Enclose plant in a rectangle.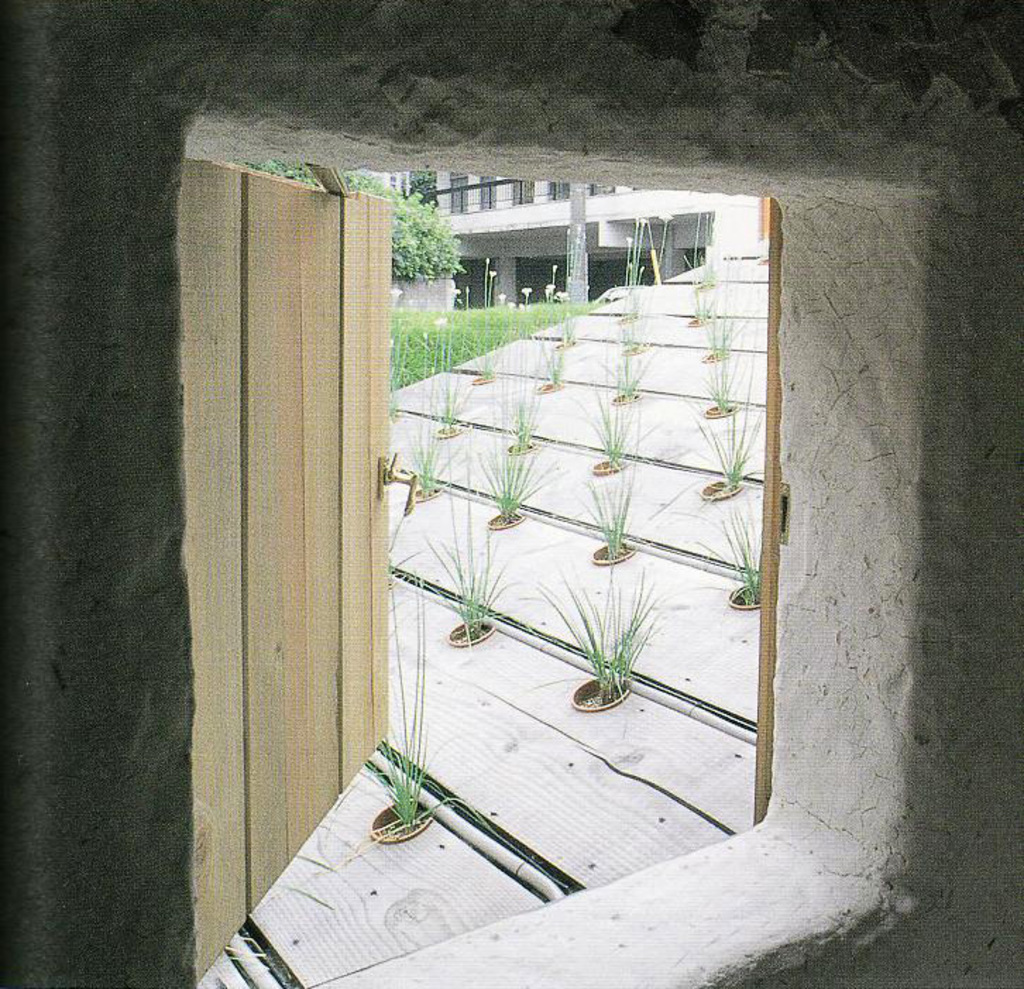
[519, 562, 657, 697].
